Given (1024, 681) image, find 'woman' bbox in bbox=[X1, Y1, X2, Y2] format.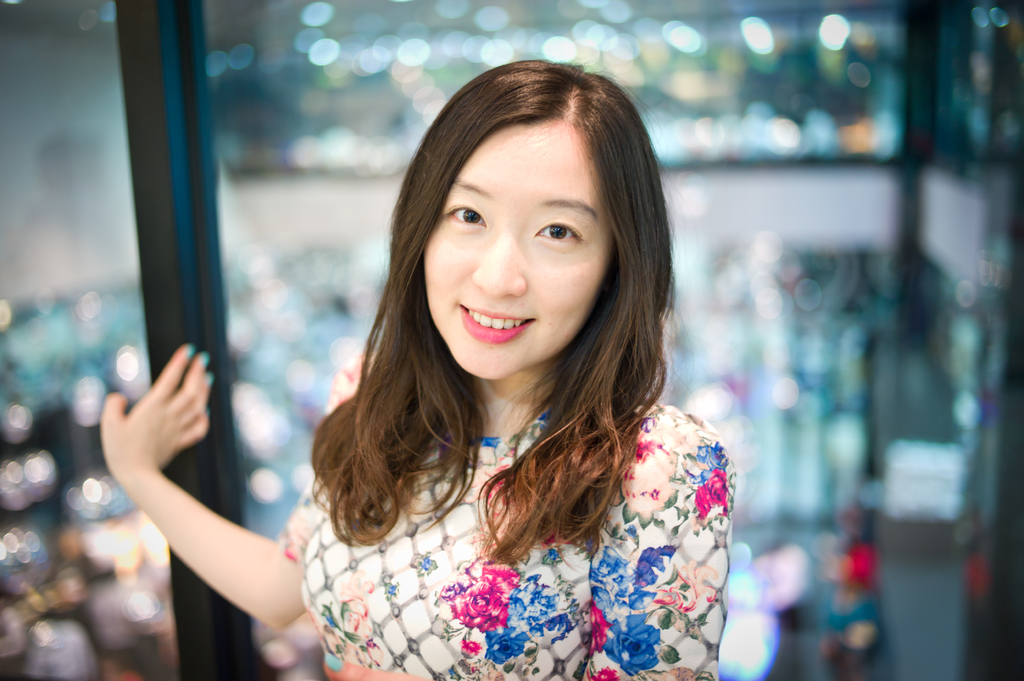
bbox=[255, 77, 746, 670].
